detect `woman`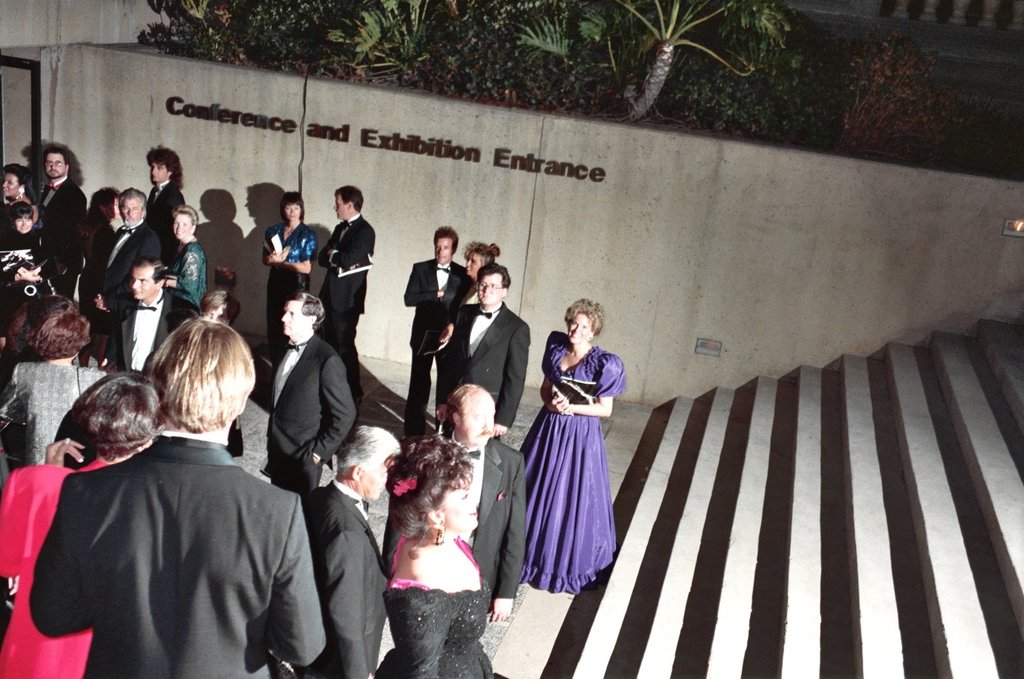
<box>0,308,104,467</box>
